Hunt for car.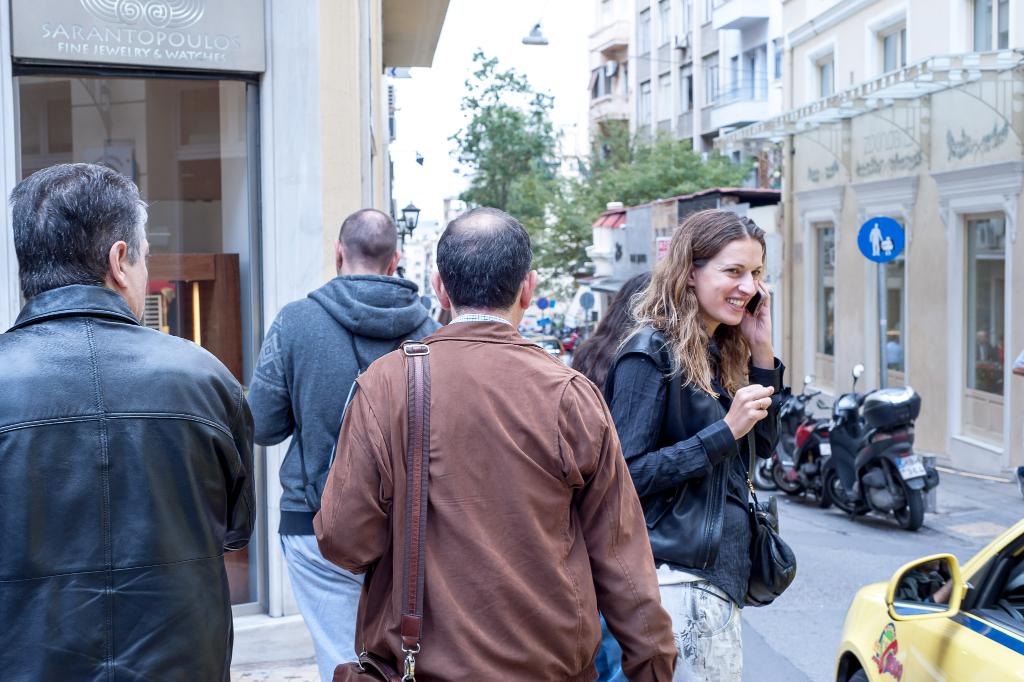
Hunted down at [836, 466, 1023, 681].
